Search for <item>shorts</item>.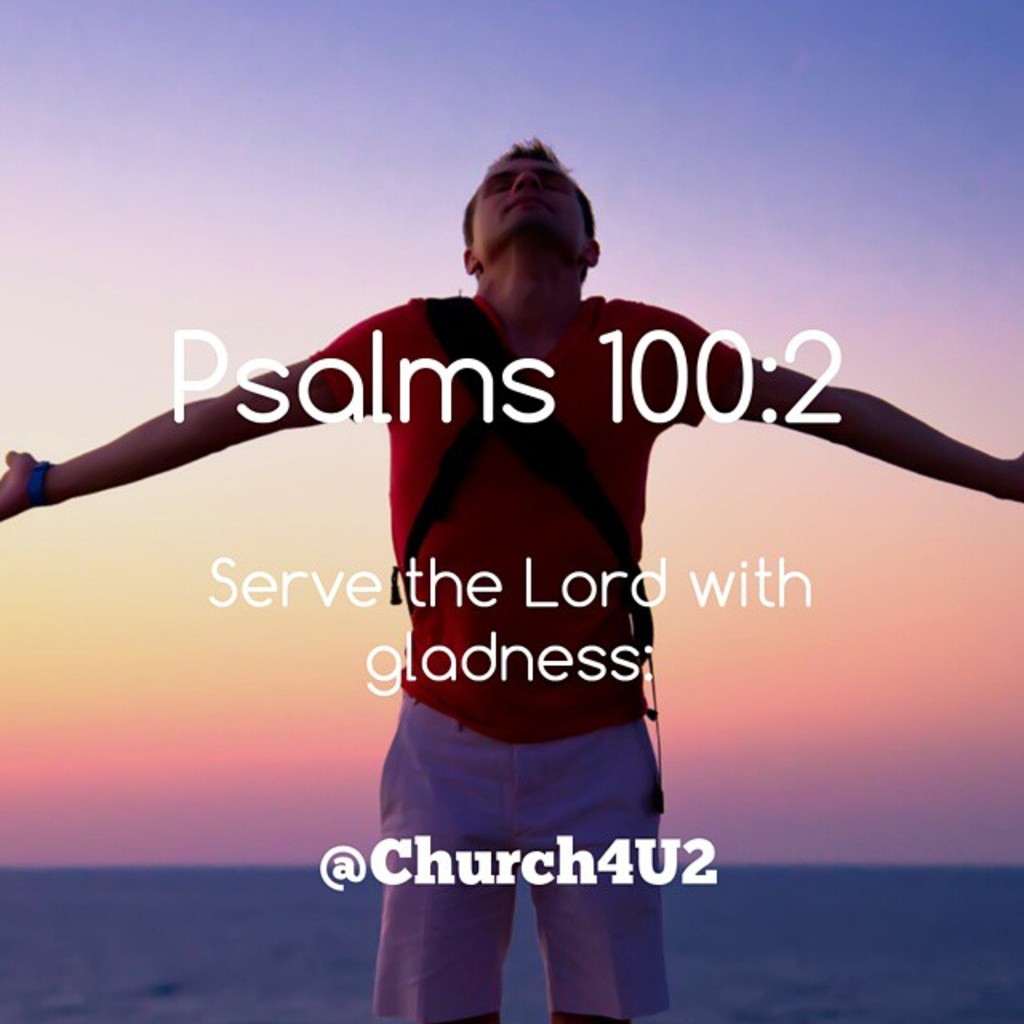
Found at pyautogui.locateOnScreen(370, 688, 672, 1022).
